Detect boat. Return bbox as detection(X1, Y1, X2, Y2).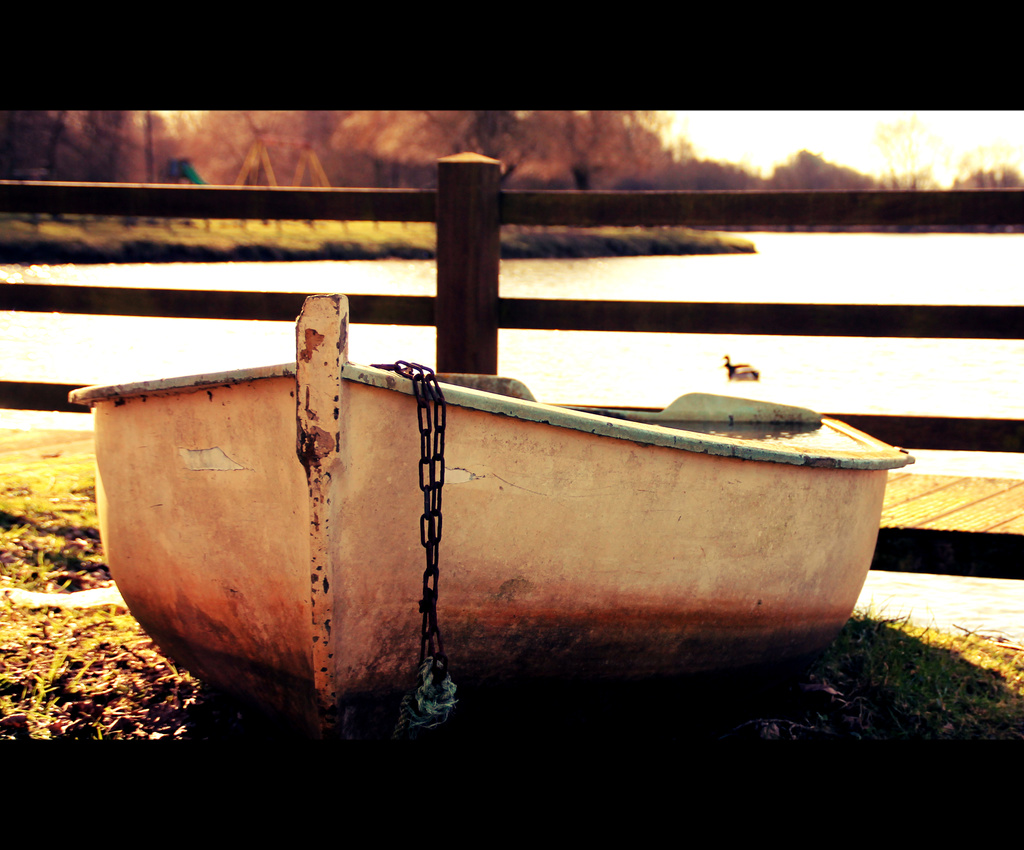
detection(144, 338, 920, 689).
